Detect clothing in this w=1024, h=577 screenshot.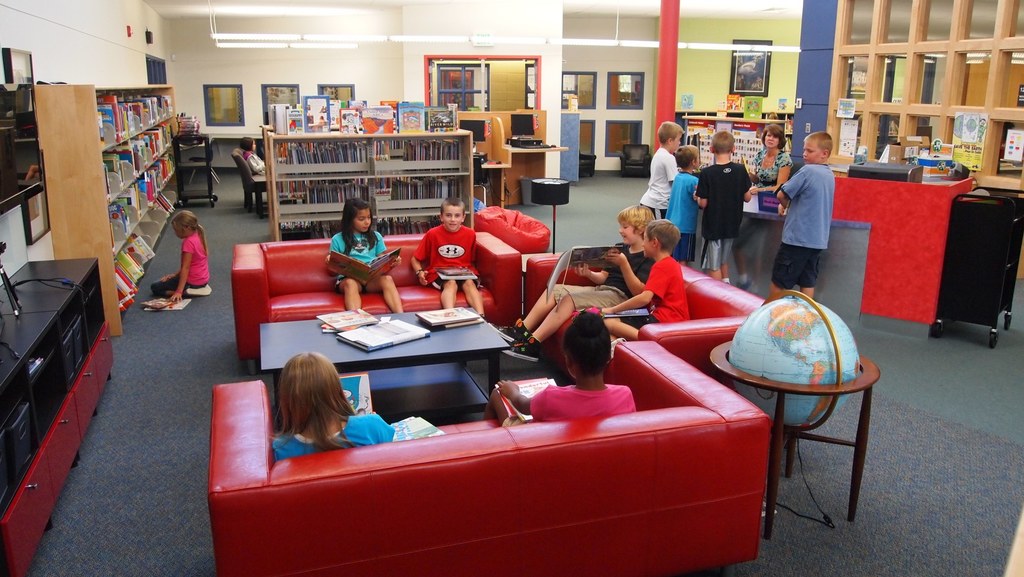
Detection: region(780, 135, 852, 288).
